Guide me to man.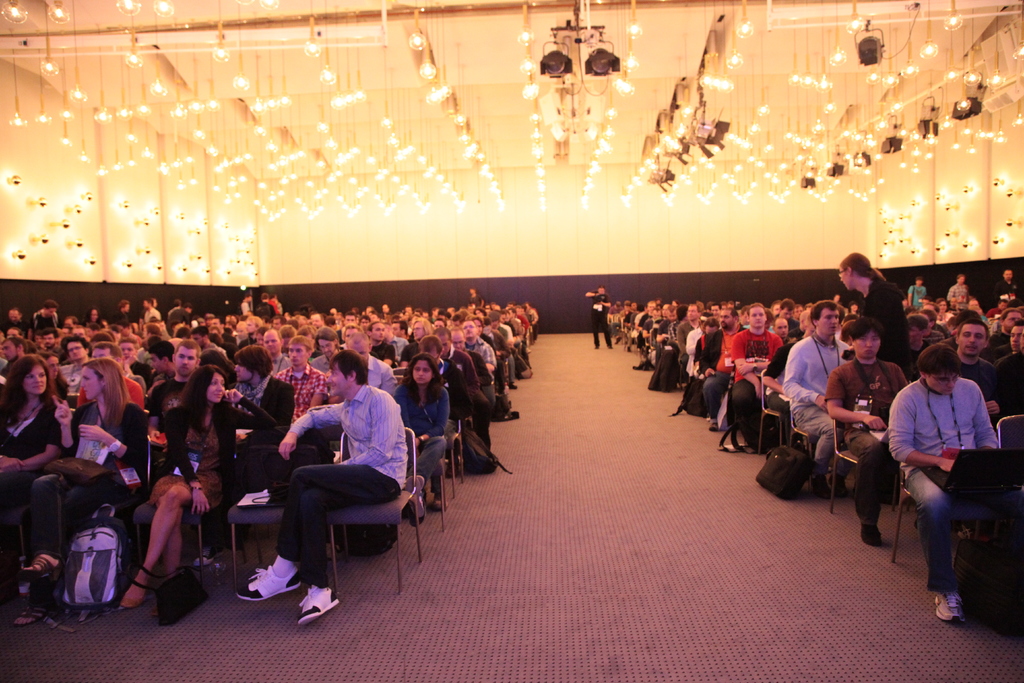
Guidance: [266, 325, 285, 358].
